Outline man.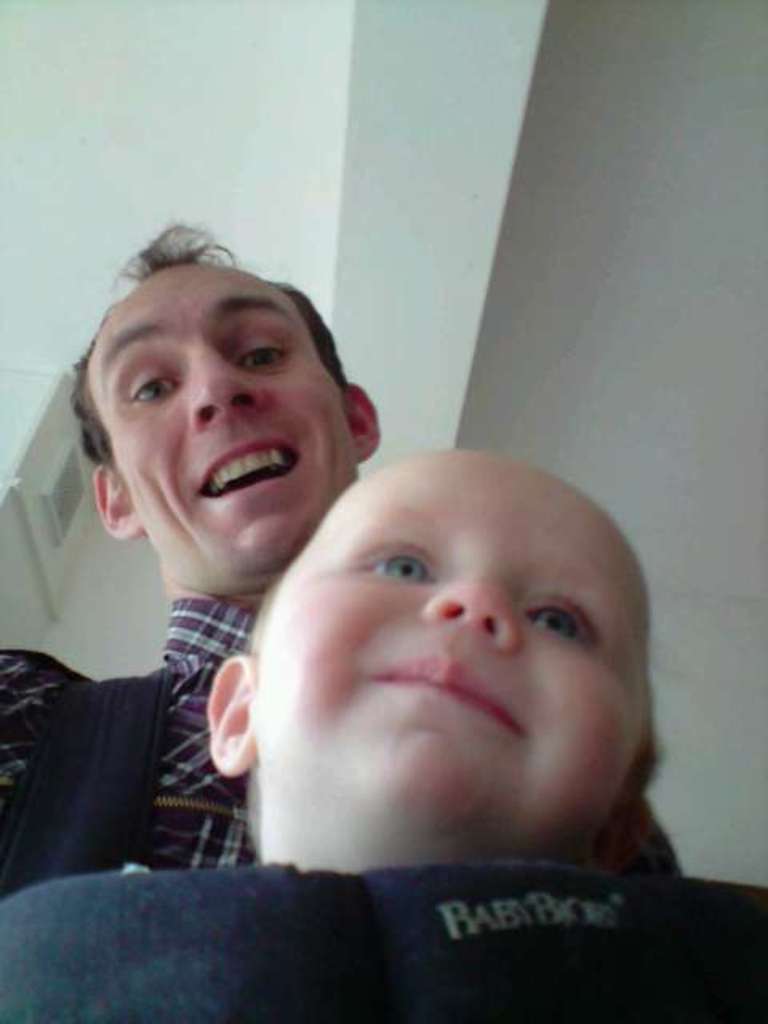
Outline: x1=61, y1=312, x2=680, y2=990.
